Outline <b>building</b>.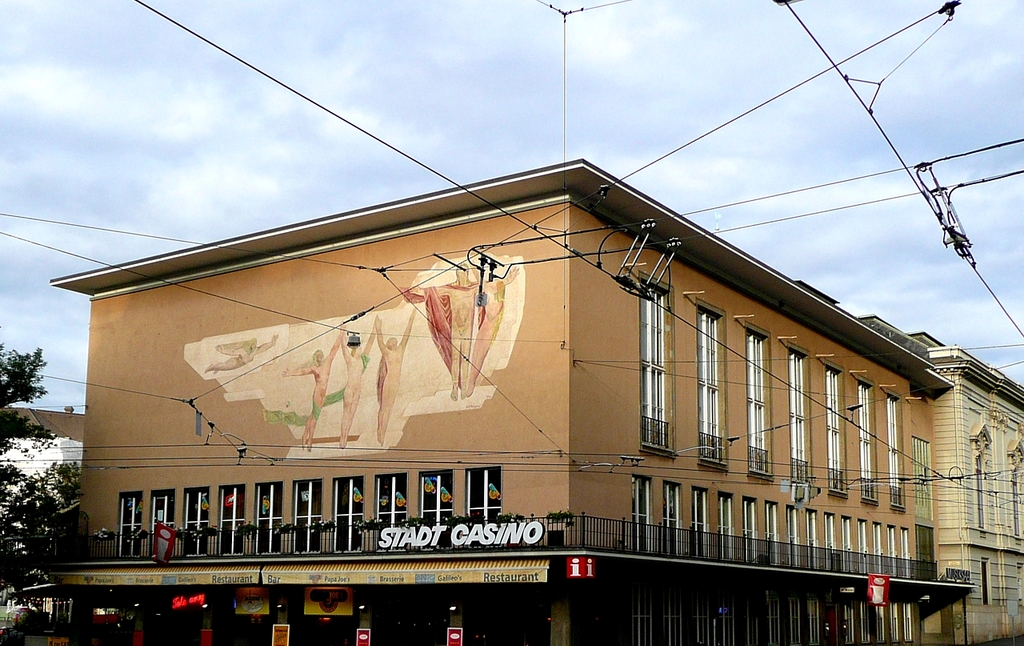
Outline: locate(904, 323, 1023, 645).
